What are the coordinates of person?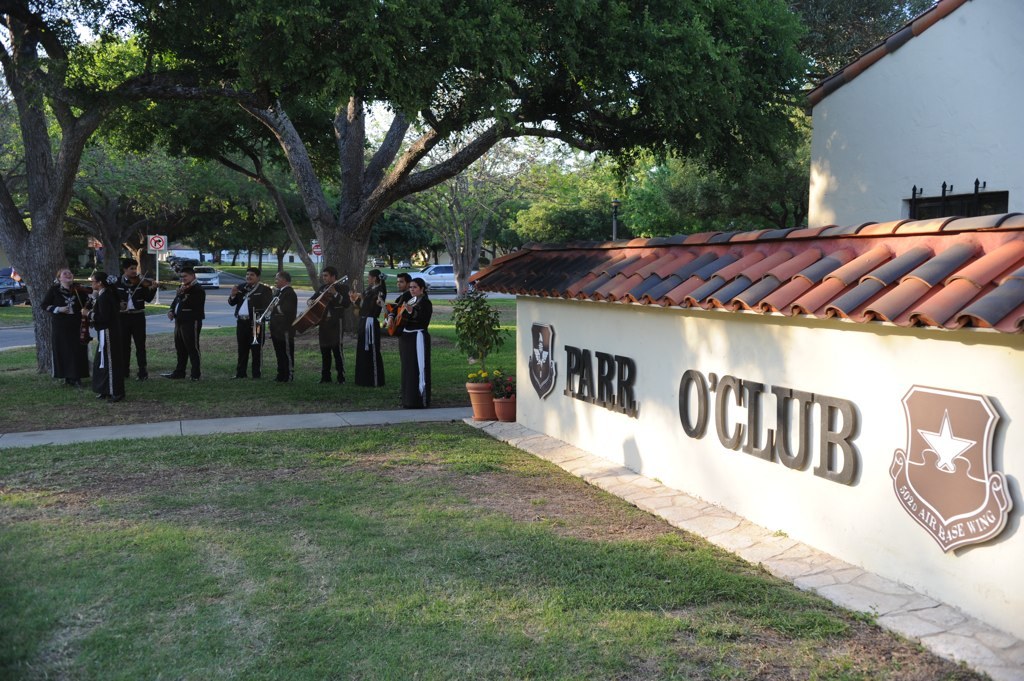
detection(389, 266, 416, 334).
